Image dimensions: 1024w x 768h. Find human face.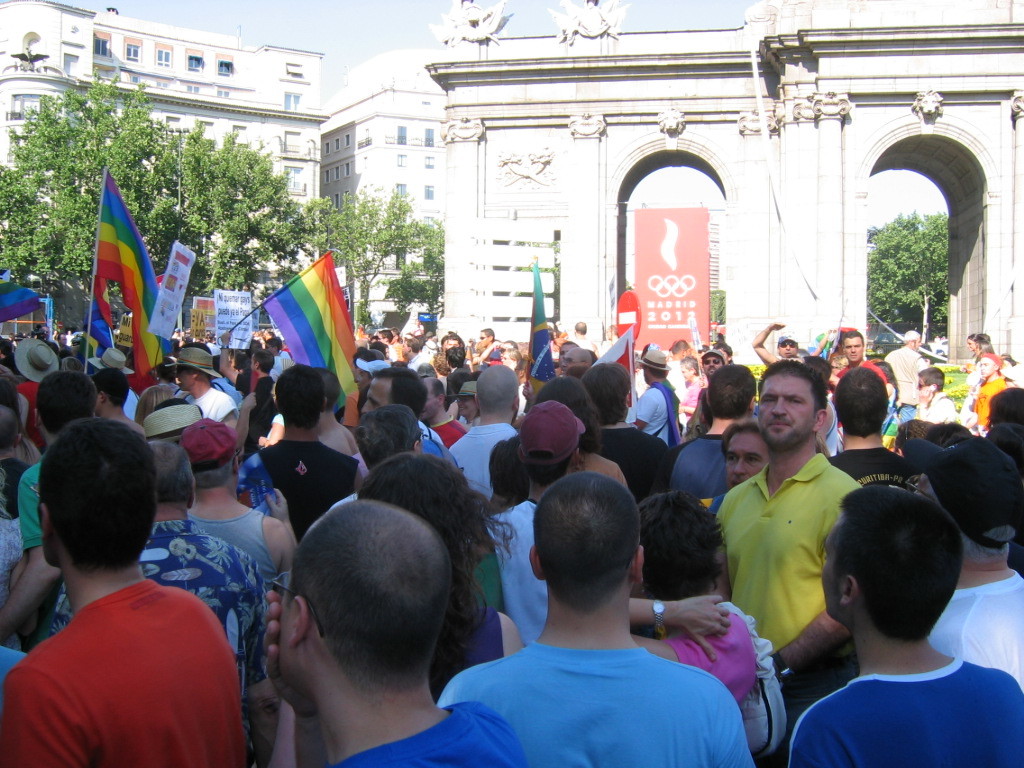
select_region(980, 357, 991, 373).
